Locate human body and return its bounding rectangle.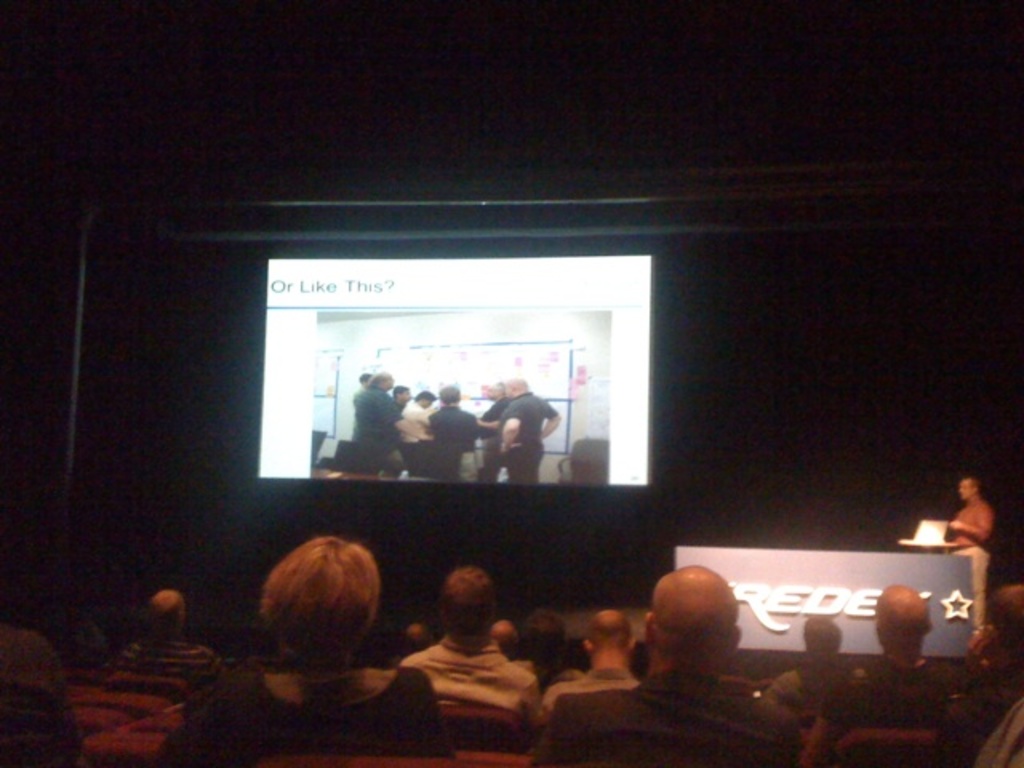
(left=539, top=664, right=642, bottom=720).
